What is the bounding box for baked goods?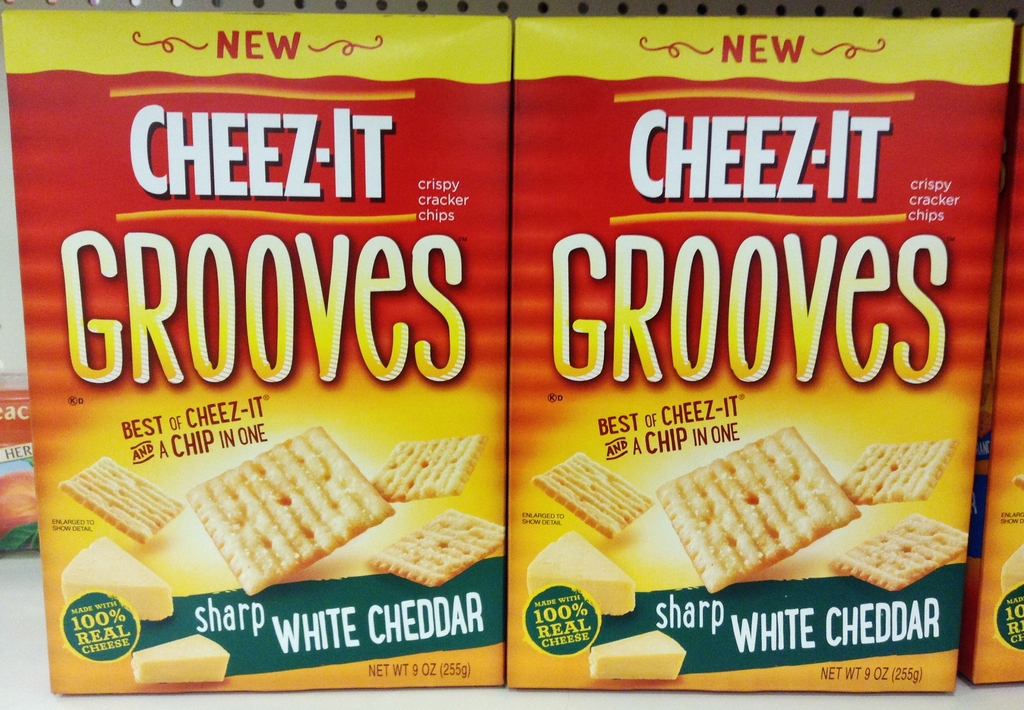
1012,472,1023,488.
